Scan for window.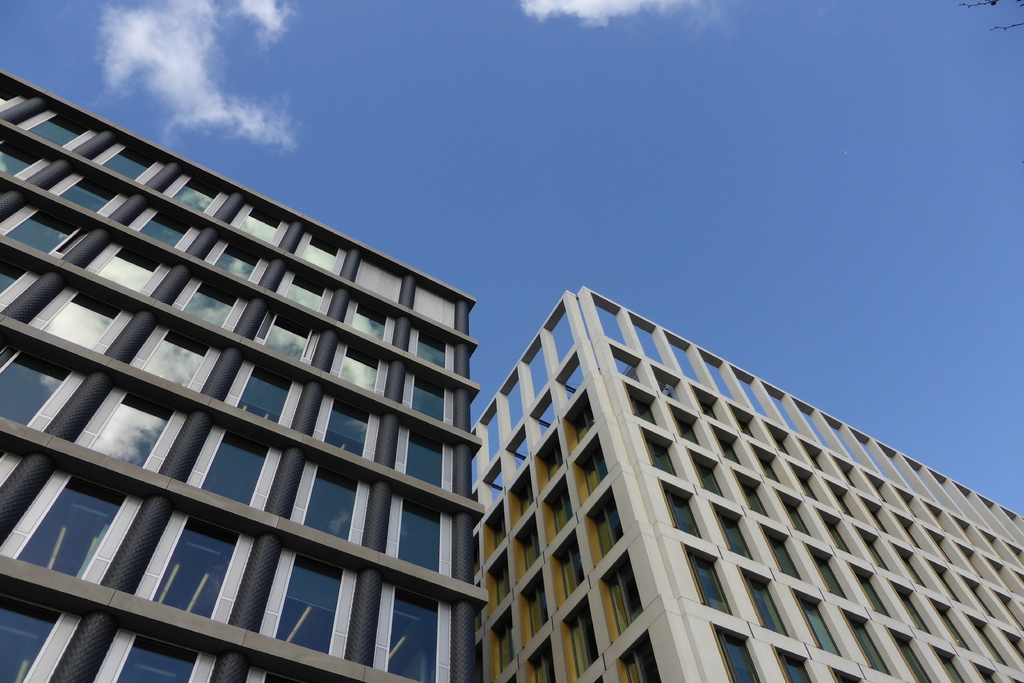
Scan result: (0,591,64,682).
